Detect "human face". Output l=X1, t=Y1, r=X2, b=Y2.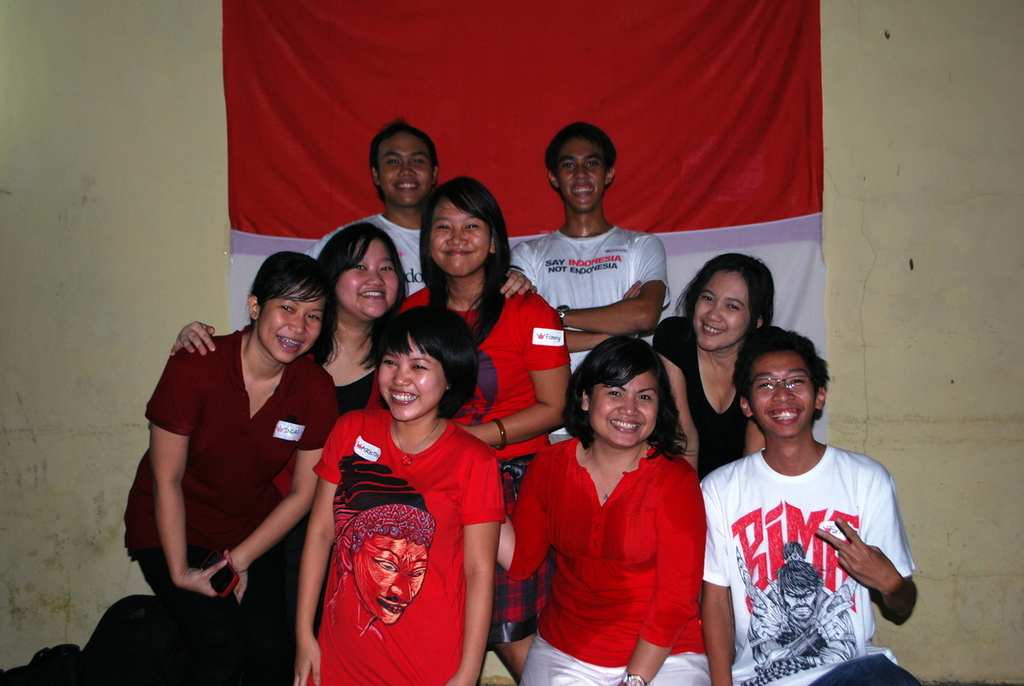
l=552, t=137, r=609, b=211.
